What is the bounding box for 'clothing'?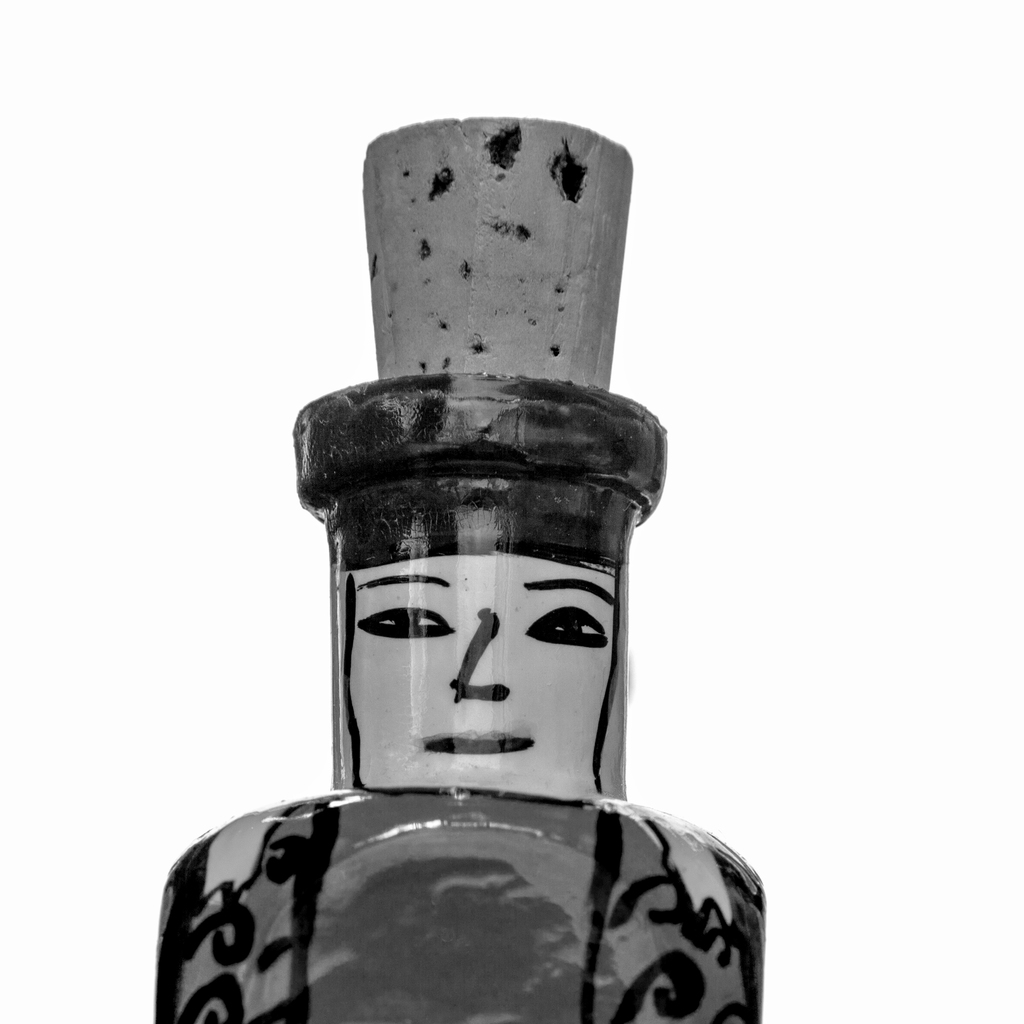
Rect(148, 776, 762, 1023).
